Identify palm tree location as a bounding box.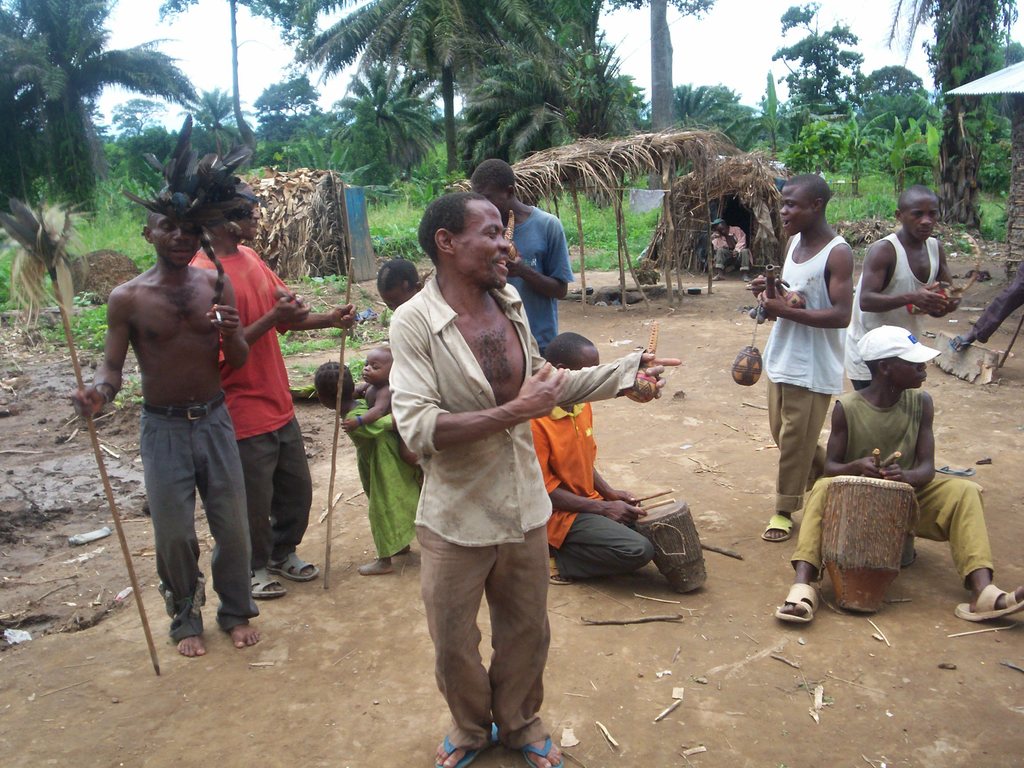
left=396, top=0, right=493, bottom=148.
